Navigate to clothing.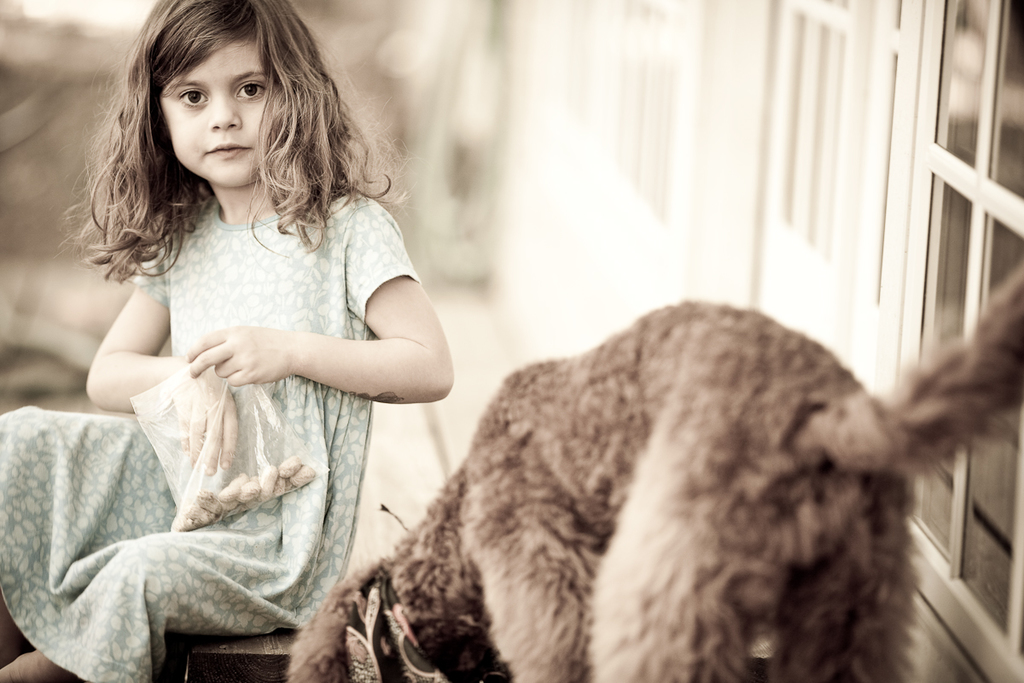
Navigation target: x1=49, y1=155, x2=419, y2=616.
